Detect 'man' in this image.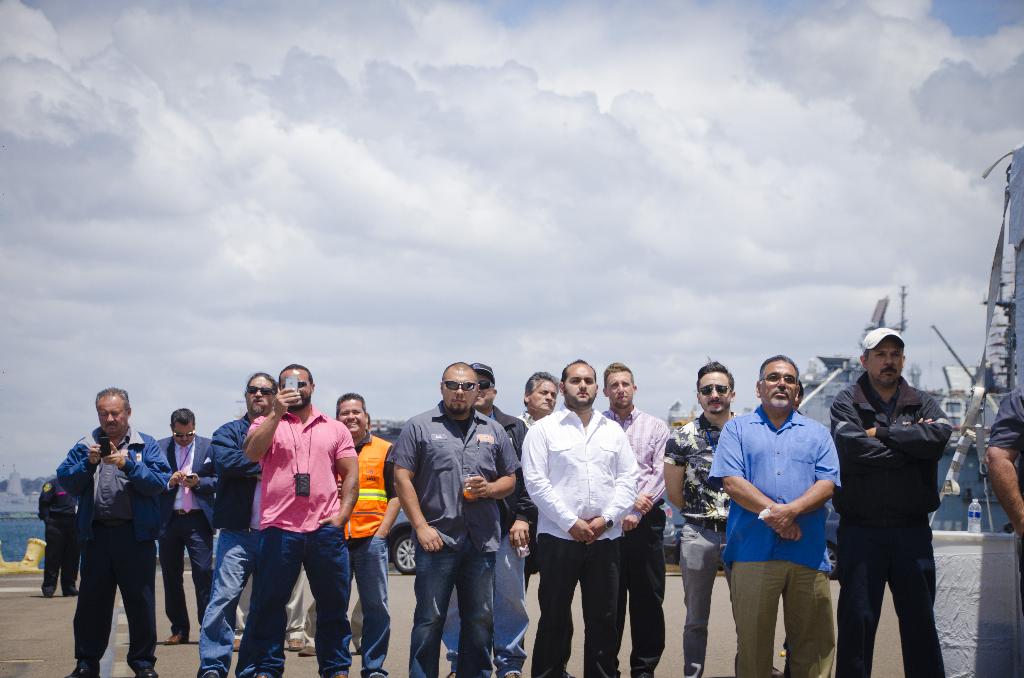
Detection: box=[826, 327, 956, 677].
